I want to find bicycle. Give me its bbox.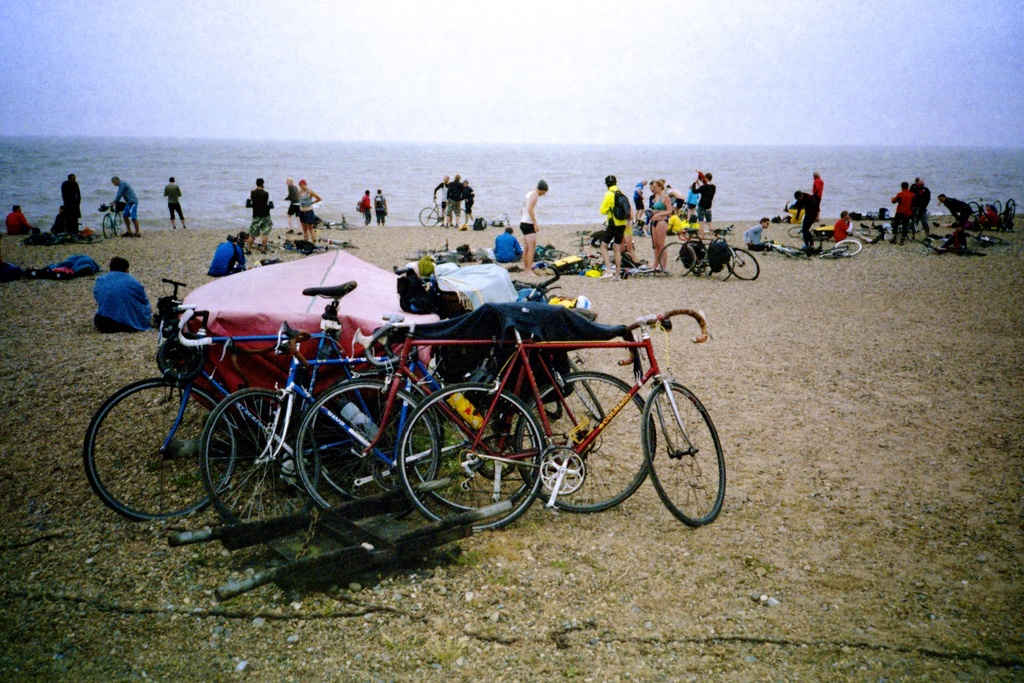
box=[311, 214, 355, 234].
